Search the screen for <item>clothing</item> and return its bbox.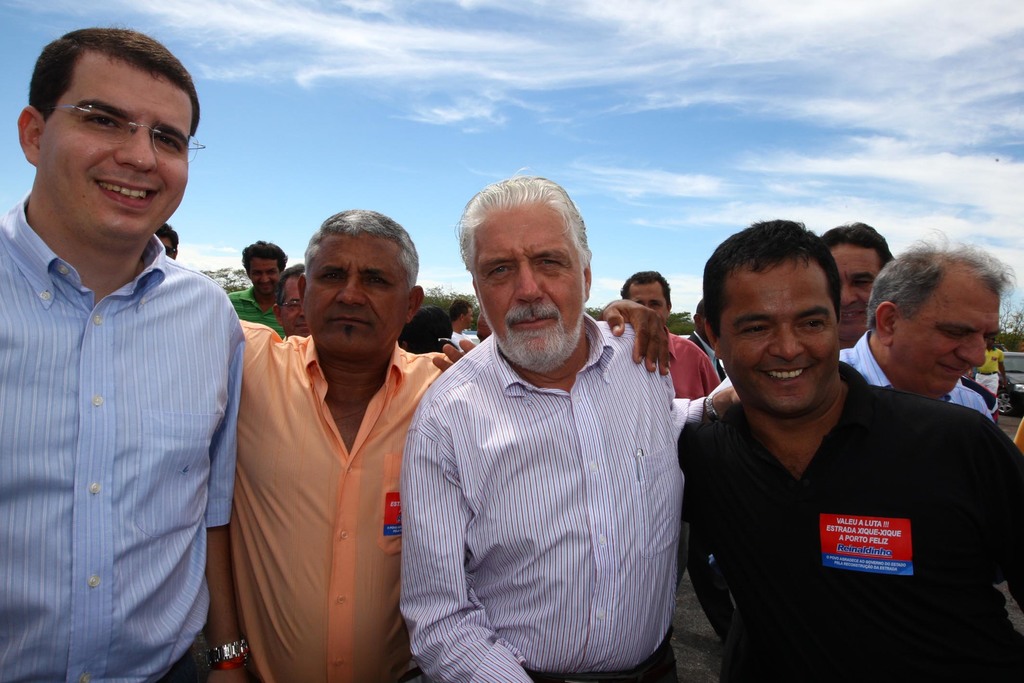
Found: (978,350,1003,392).
